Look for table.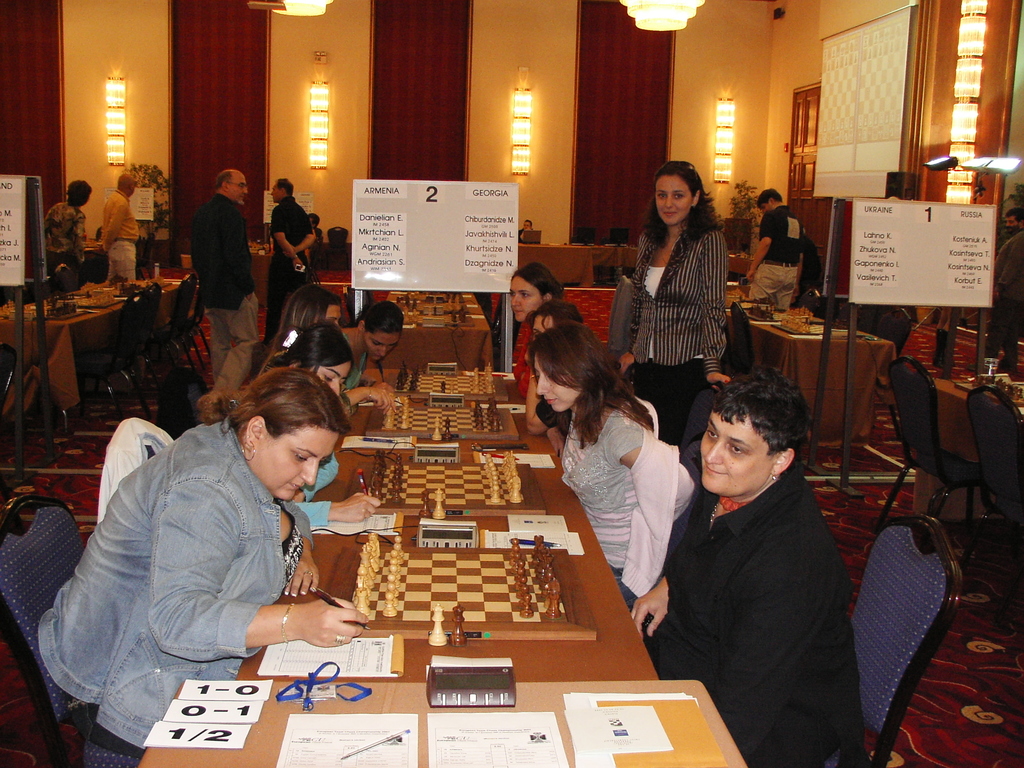
Found: locate(84, 397, 876, 749).
